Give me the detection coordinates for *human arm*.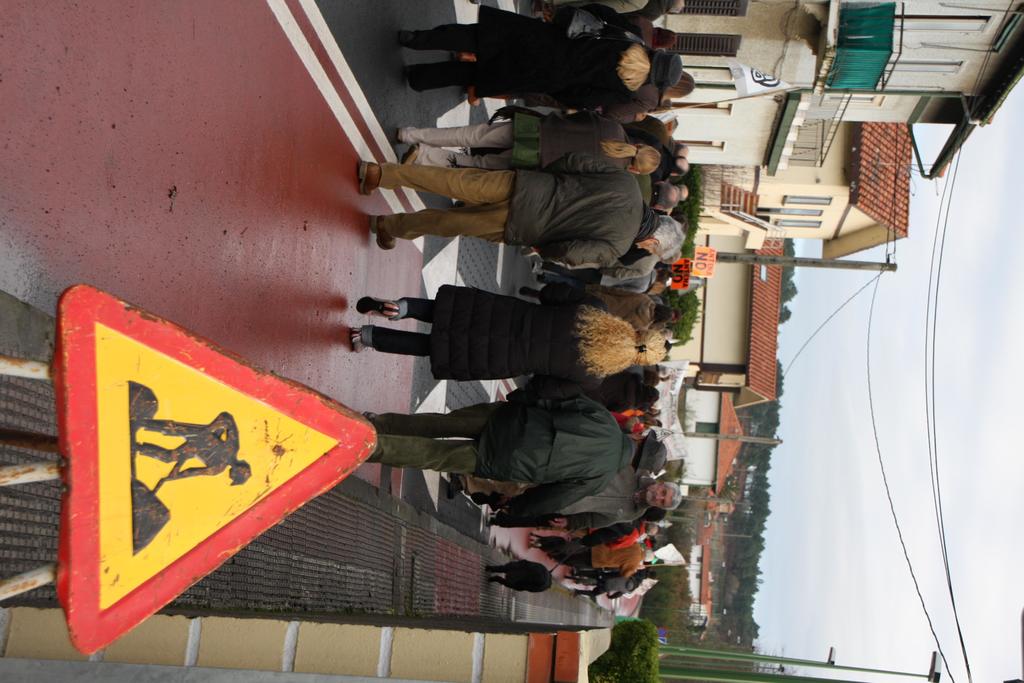
{"left": 542, "top": 231, "right": 616, "bottom": 270}.
